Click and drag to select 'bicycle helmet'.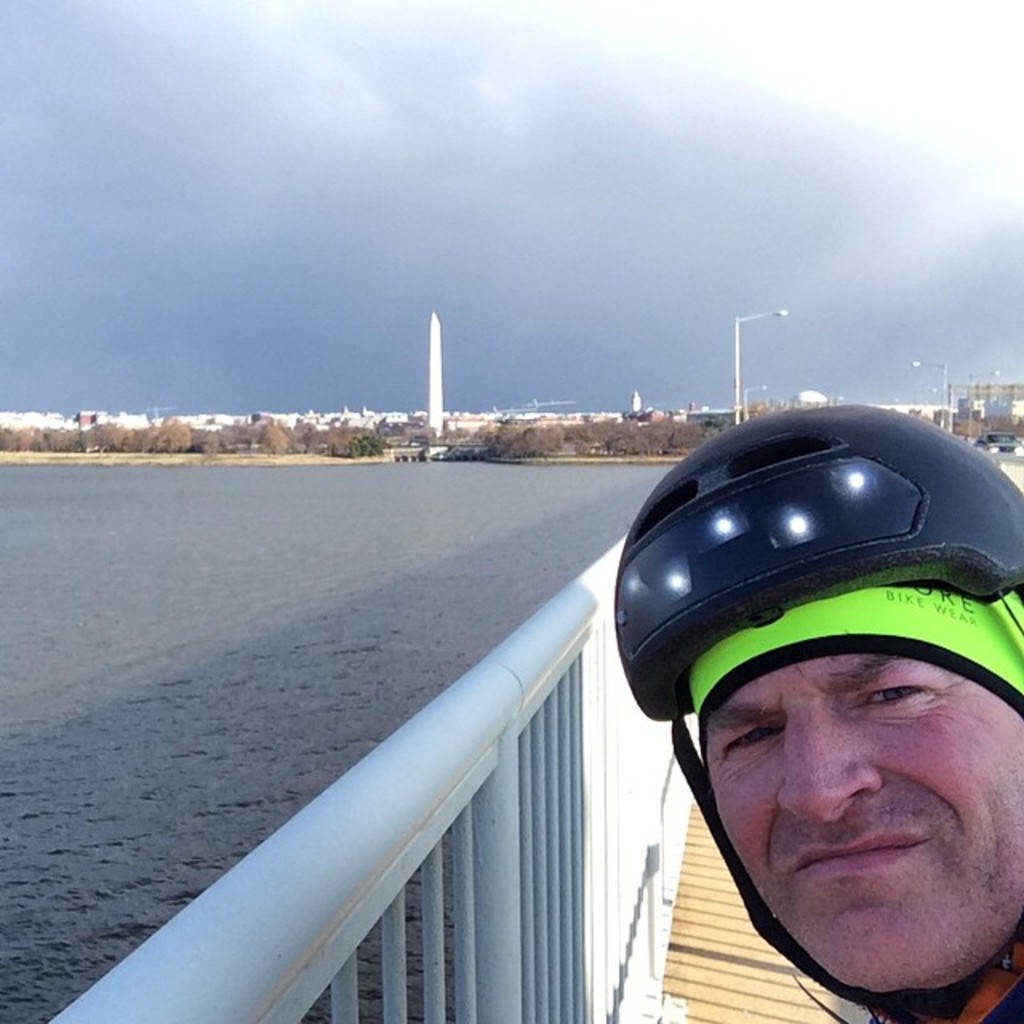
Selection: [618, 398, 1019, 998].
